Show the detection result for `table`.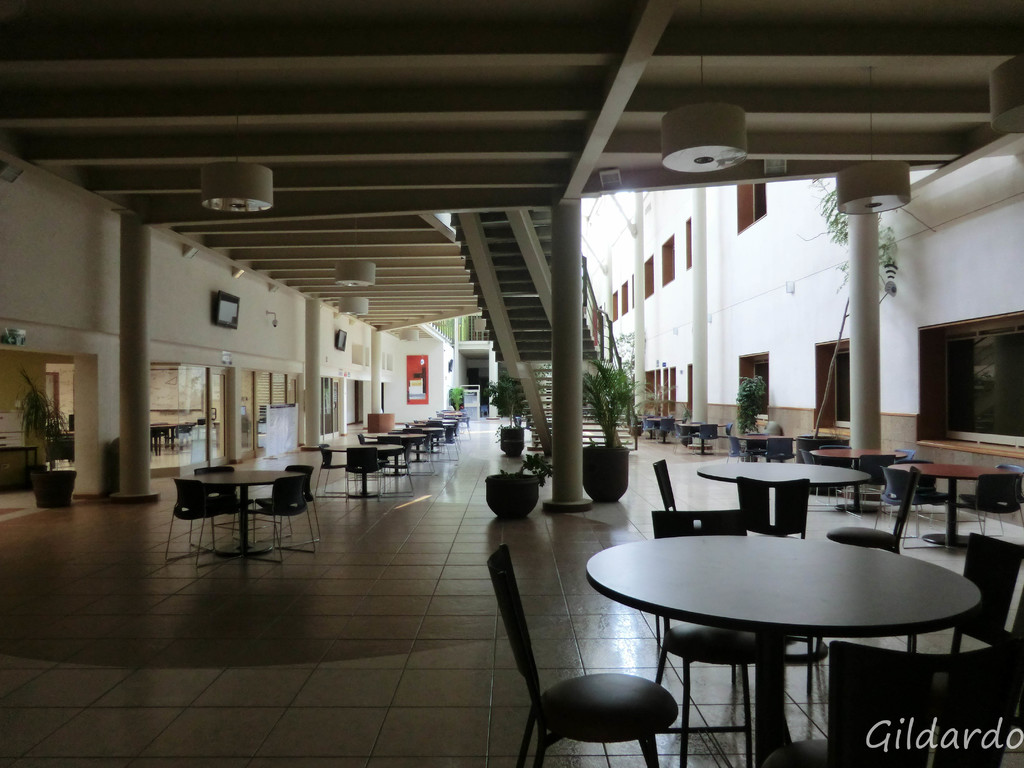
(x1=806, y1=455, x2=900, y2=516).
